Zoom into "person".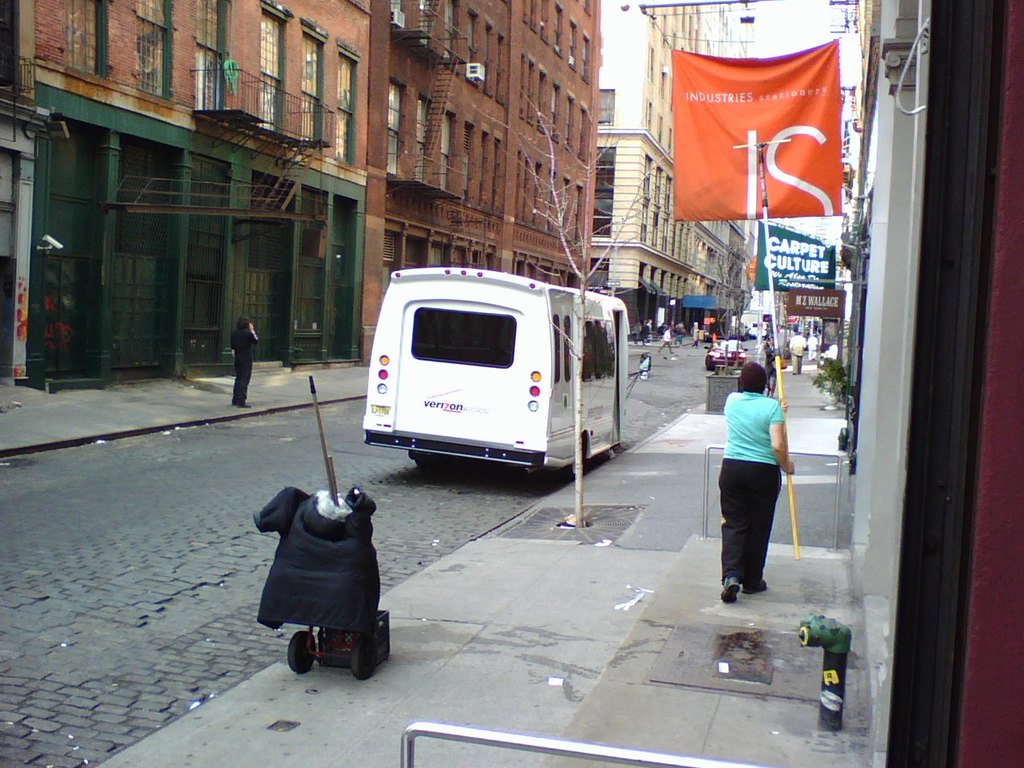
Zoom target: Rect(641, 322, 649, 342).
